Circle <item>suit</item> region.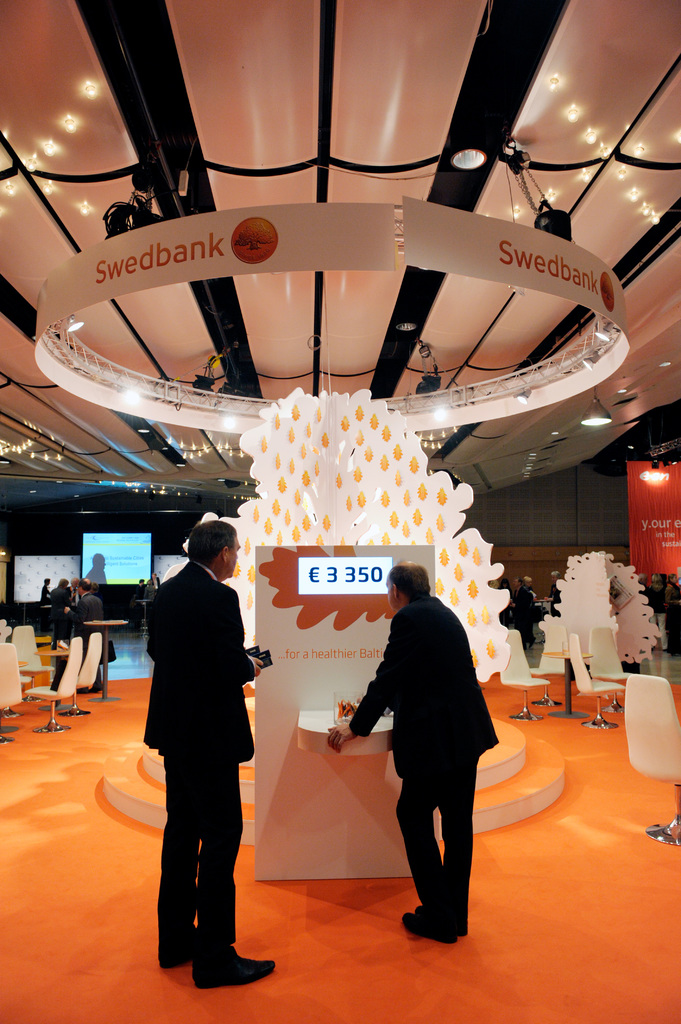
Region: <region>134, 557, 259, 965</region>.
